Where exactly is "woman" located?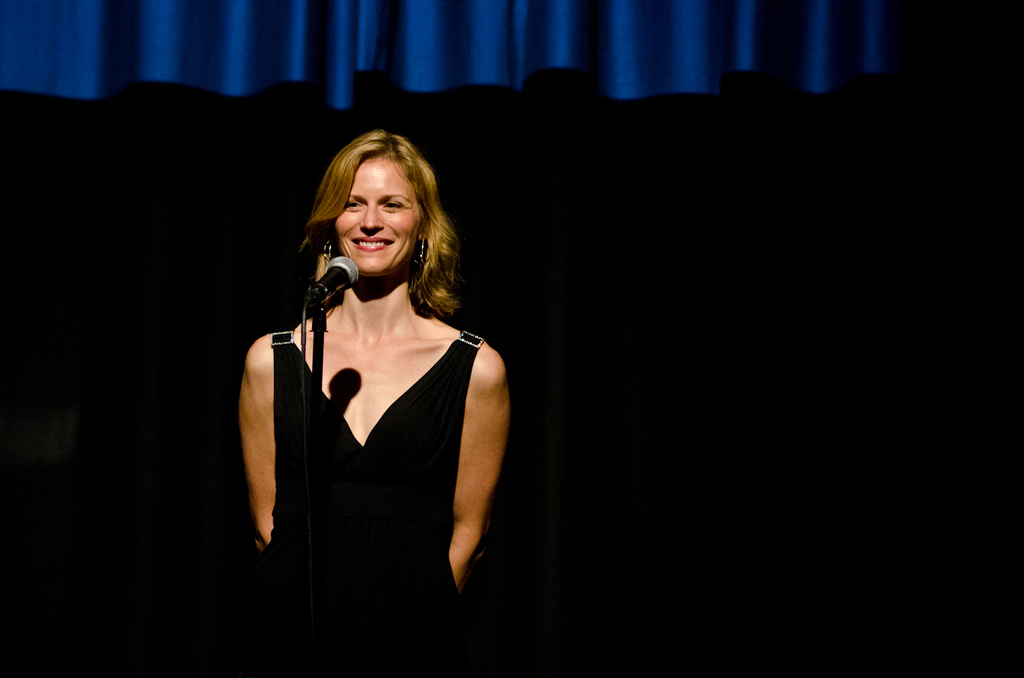
Its bounding box is 225, 119, 522, 650.
